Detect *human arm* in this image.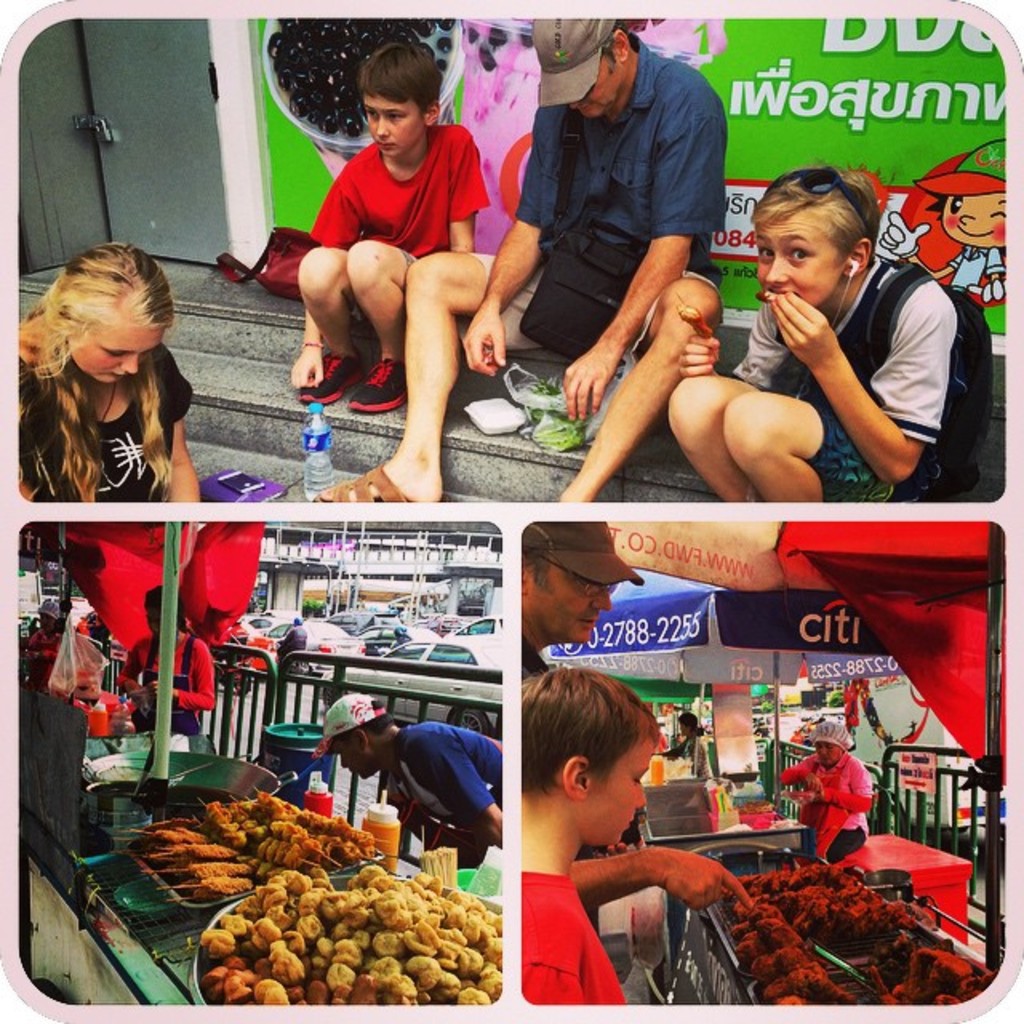
Detection: select_region(573, 843, 765, 914).
